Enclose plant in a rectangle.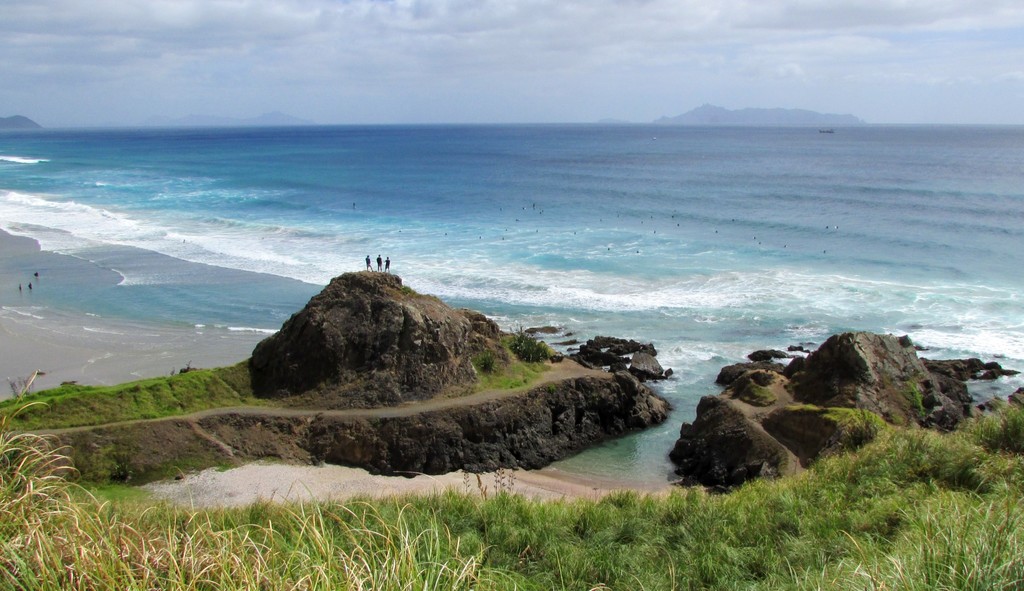
select_region(0, 370, 1023, 590).
